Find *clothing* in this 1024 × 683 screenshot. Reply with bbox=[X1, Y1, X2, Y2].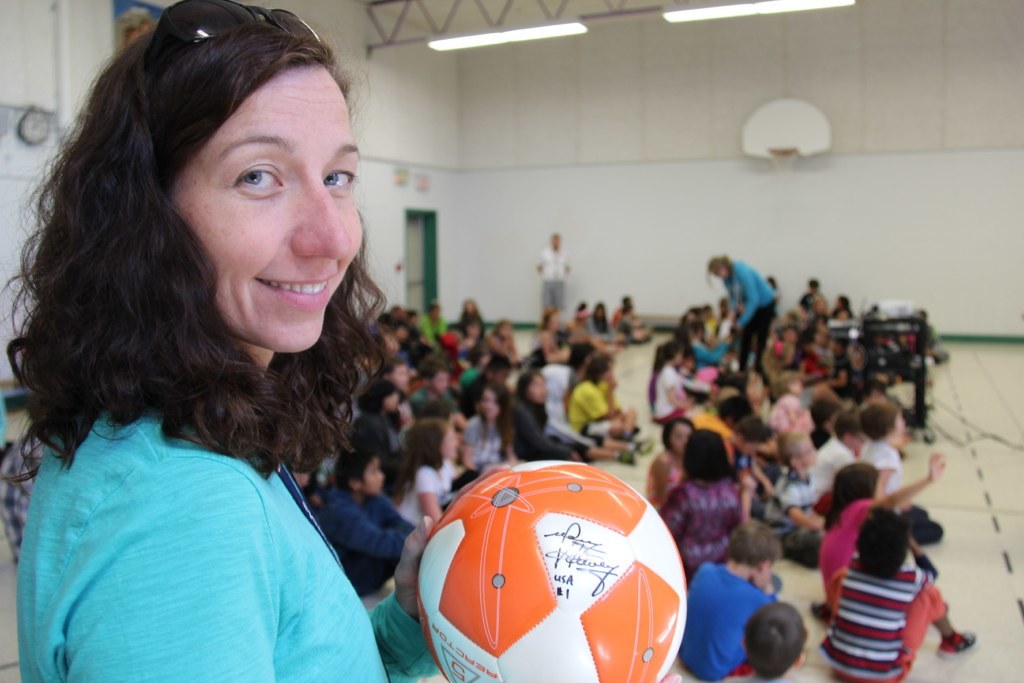
bbox=[688, 333, 727, 369].
